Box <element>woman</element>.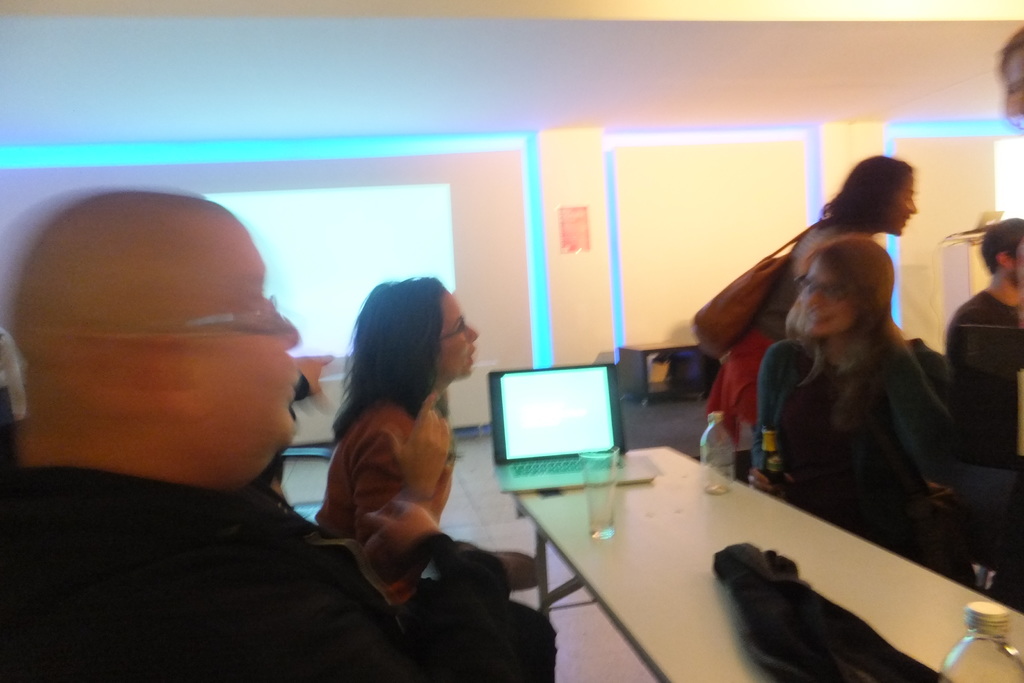
left=748, top=238, right=964, bottom=520.
